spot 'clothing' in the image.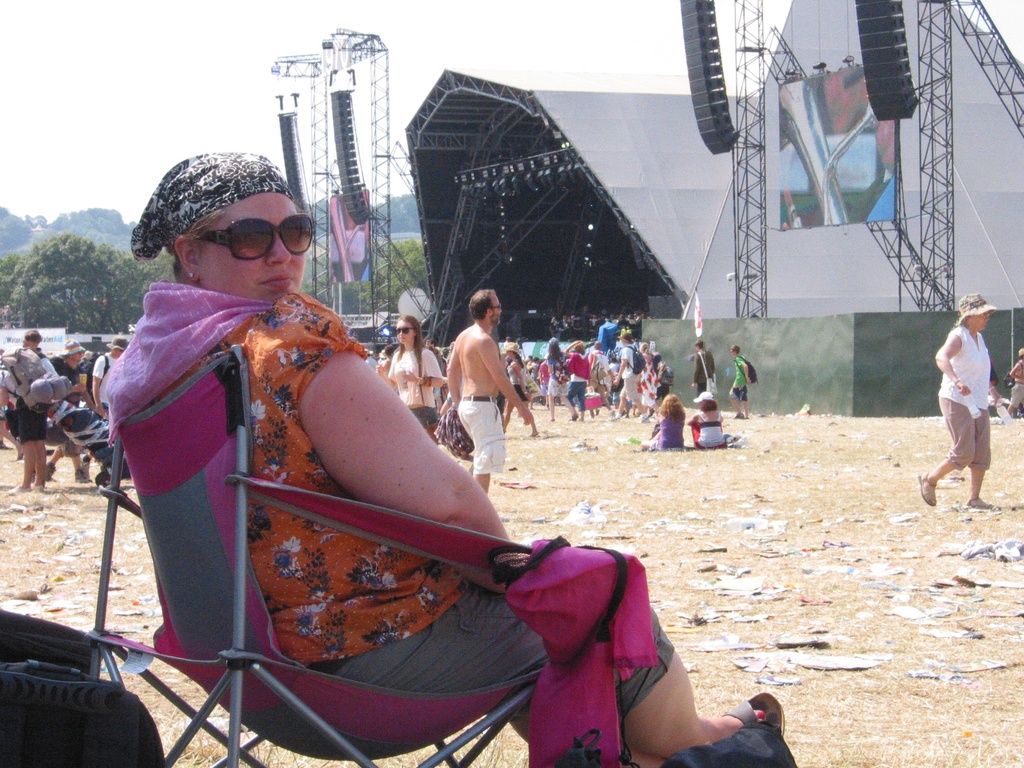
'clothing' found at box=[12, 345, 54, 442].
